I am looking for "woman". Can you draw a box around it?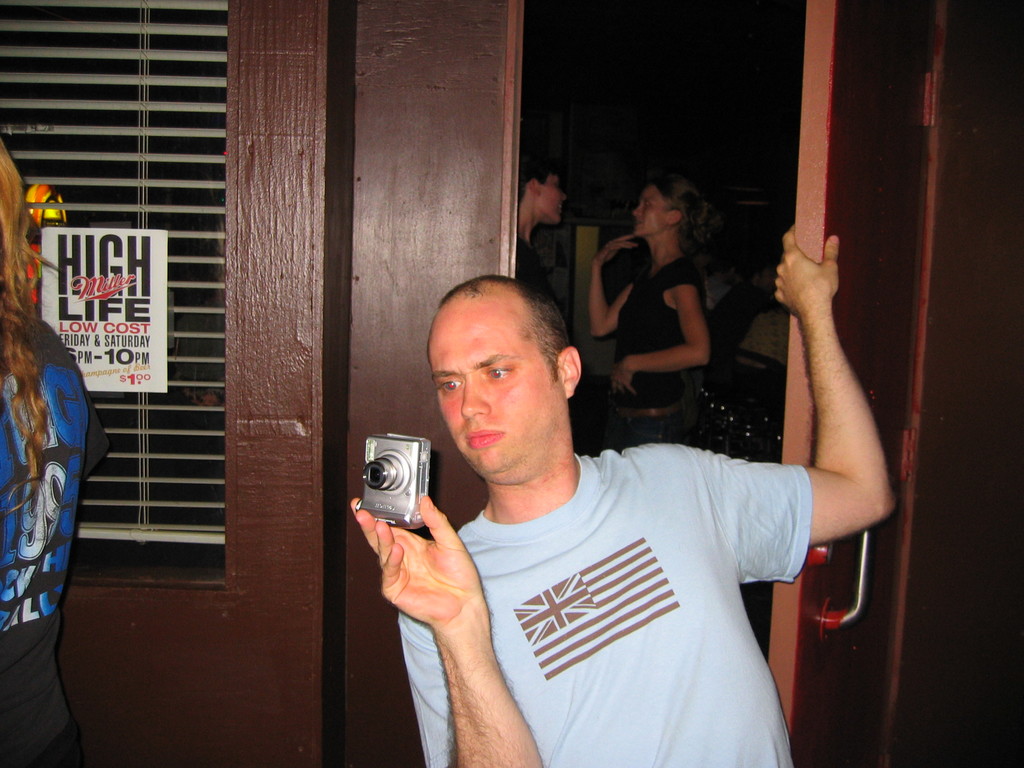
Sure, the bounding box is (left=0, top=141, right=88, bottom=767).
